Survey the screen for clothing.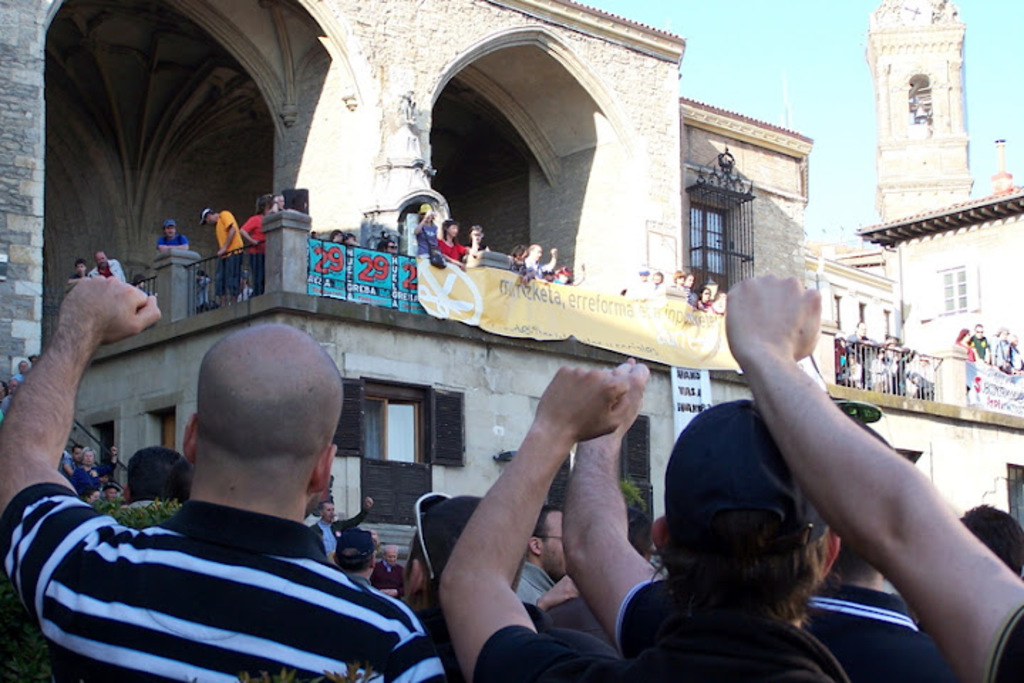
Survey found: [x1=23, y1=425, x2=449, y2=682].
